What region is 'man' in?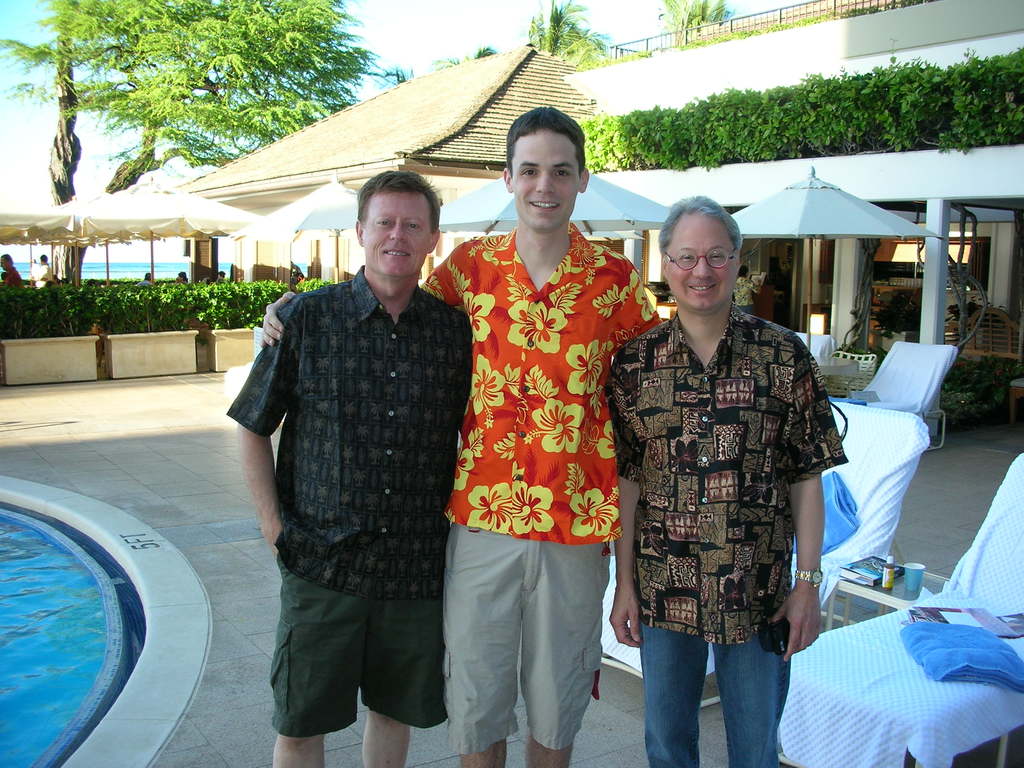
174:272:189:283.
